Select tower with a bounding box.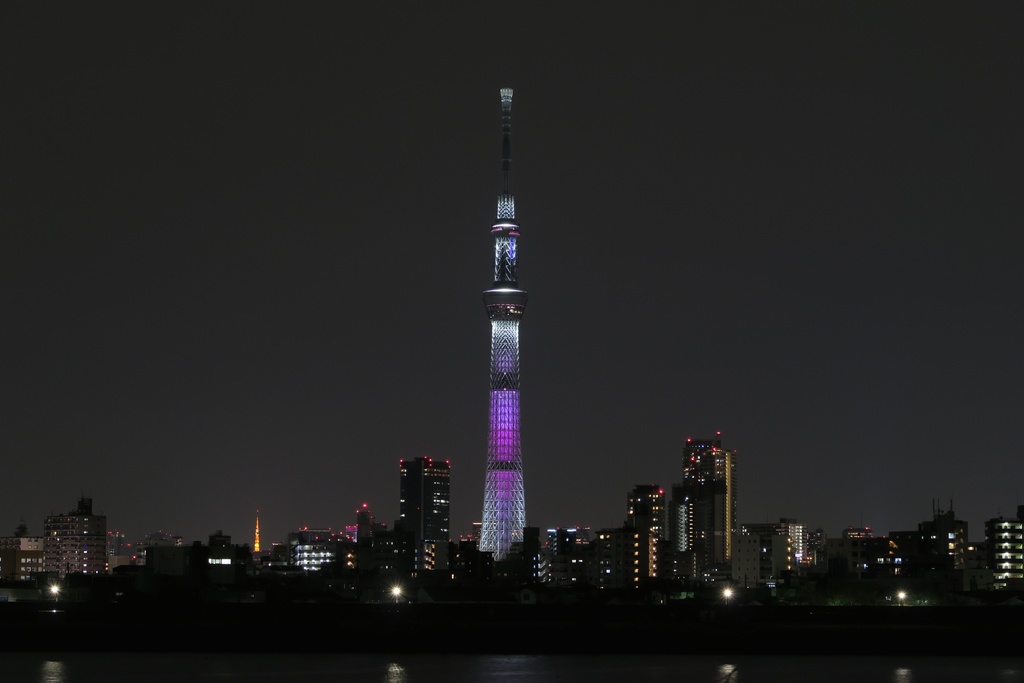
box(74, 497, 92, 509).
